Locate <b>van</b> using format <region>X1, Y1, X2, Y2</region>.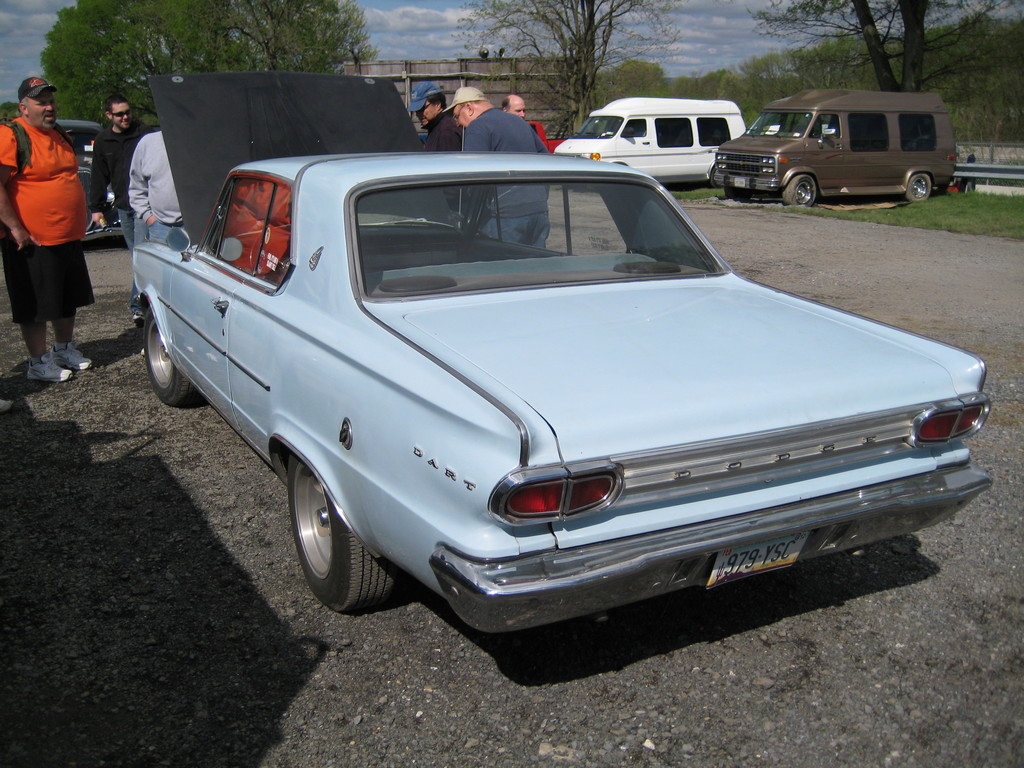
<region>552, 95, 746, 188</region>.
